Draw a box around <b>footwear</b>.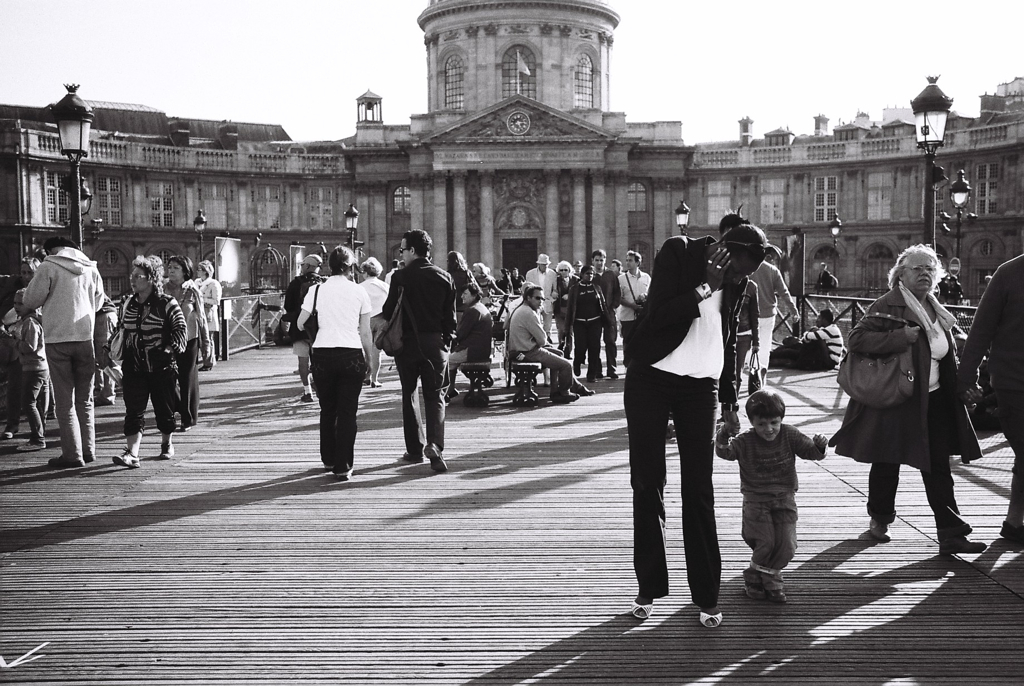
(x1=300, y1=386, x2=313, y2=404).
